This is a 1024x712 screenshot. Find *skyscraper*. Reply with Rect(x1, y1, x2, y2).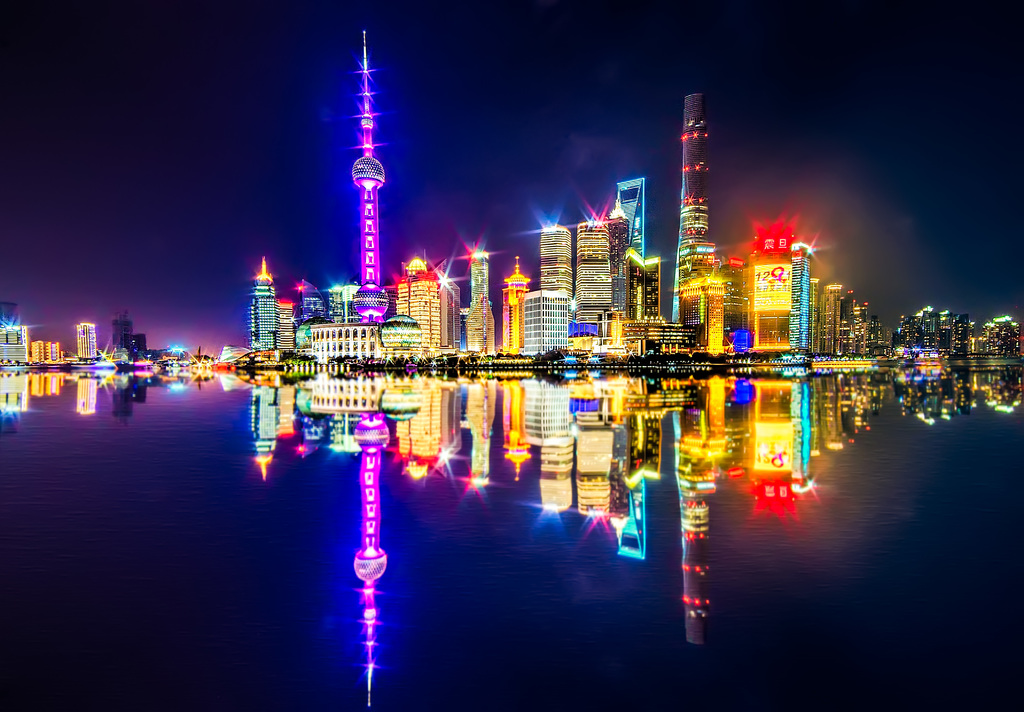
Rect(520, 282, 579, 363).
